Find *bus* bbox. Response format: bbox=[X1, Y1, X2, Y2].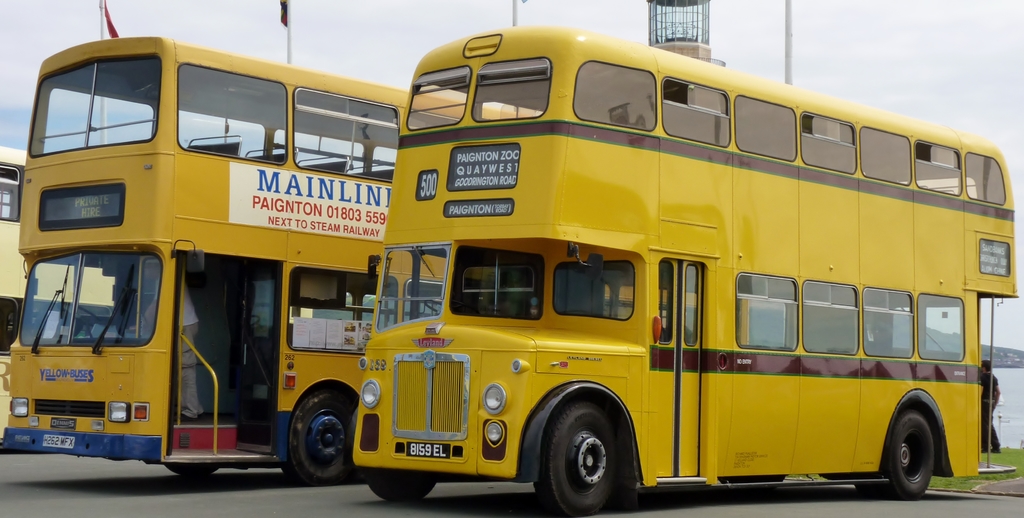
bbox=[2, 31, 753, 490].
